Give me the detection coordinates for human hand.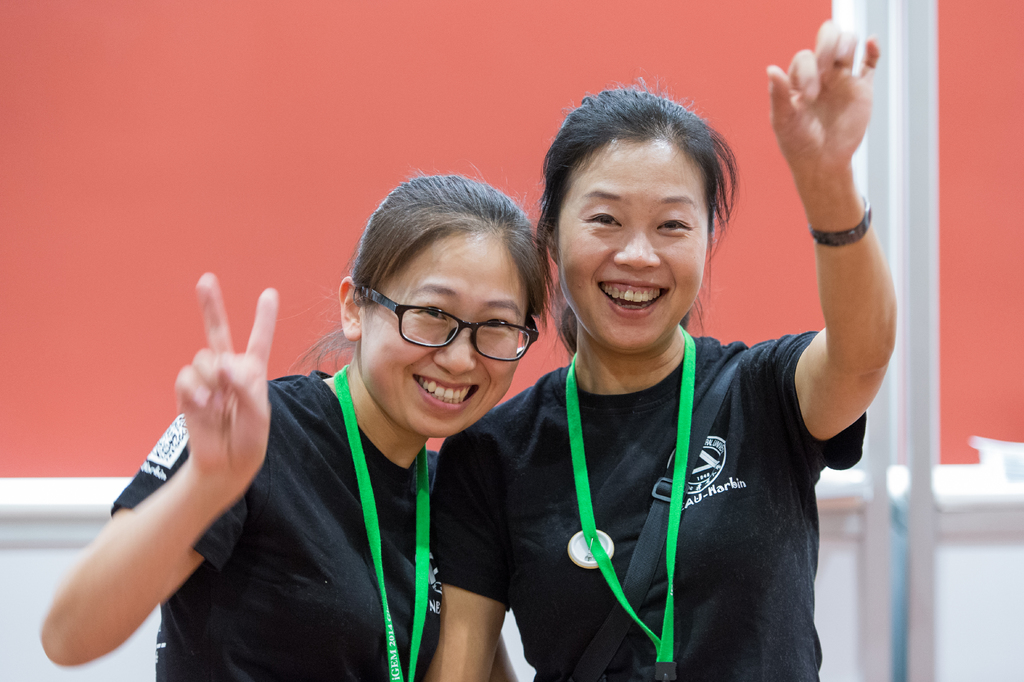
[174,270,283,488].
